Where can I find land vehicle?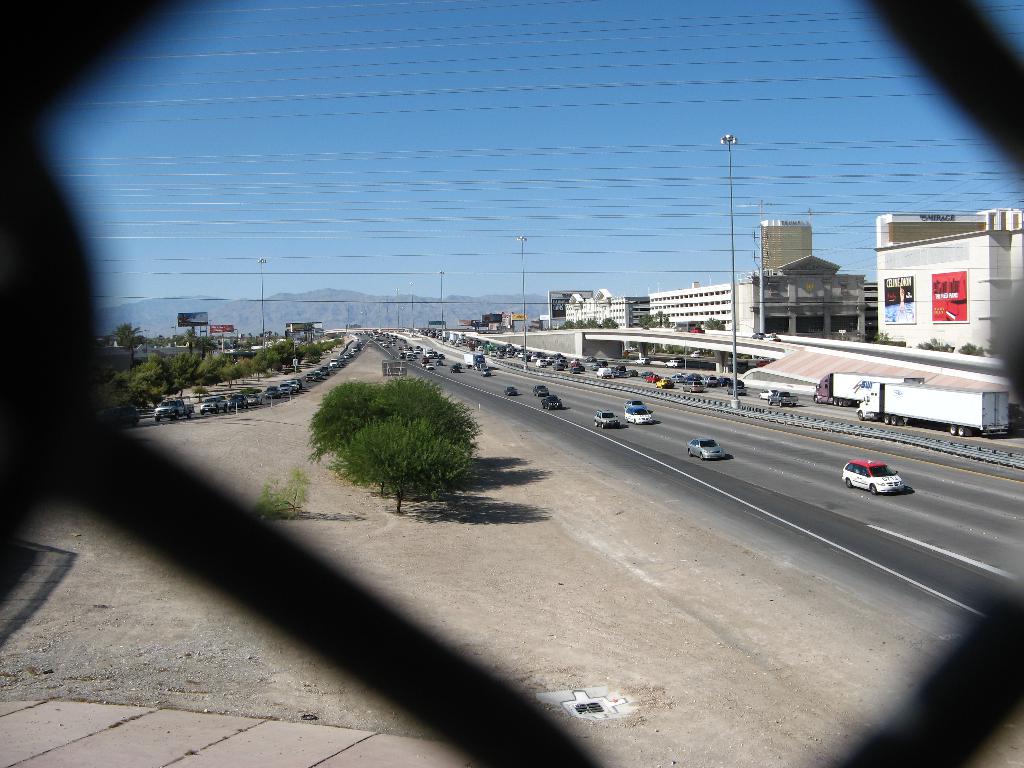
You can find it at select_region(701, 372, 719, 387).
